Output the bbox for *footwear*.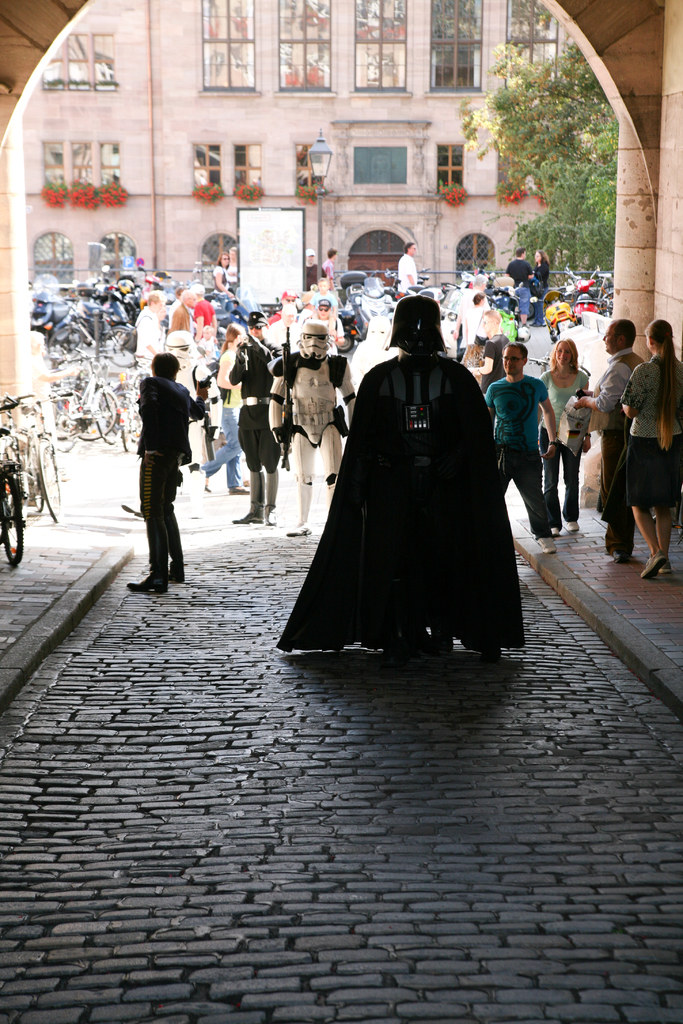
bbox=[151, 559, 176, 579].
